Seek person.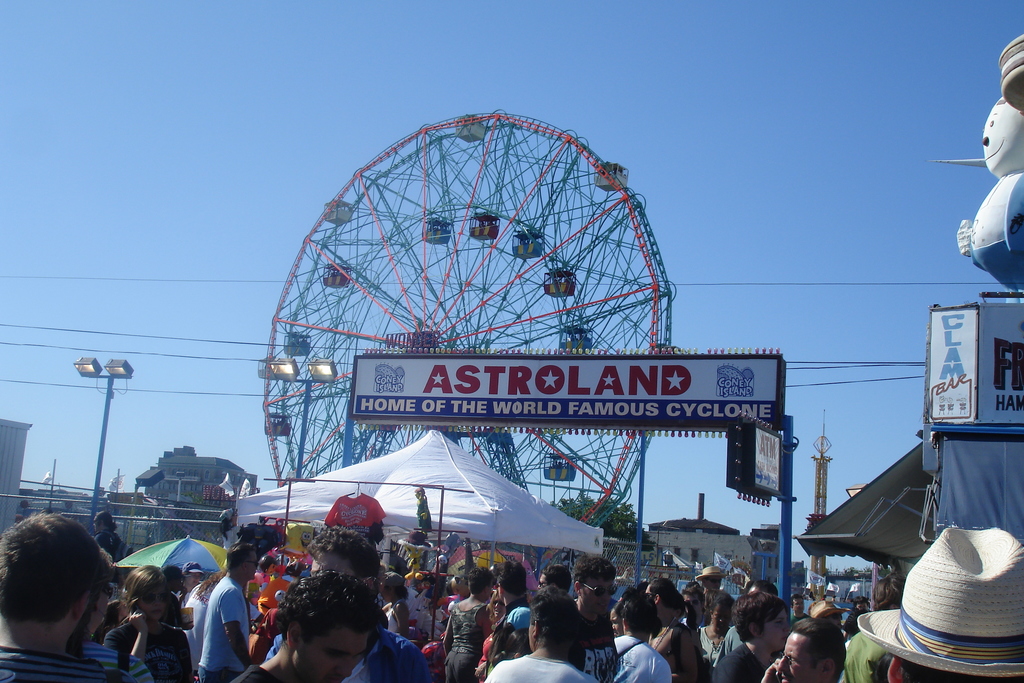
Rect(482, 582, 593, 682).
